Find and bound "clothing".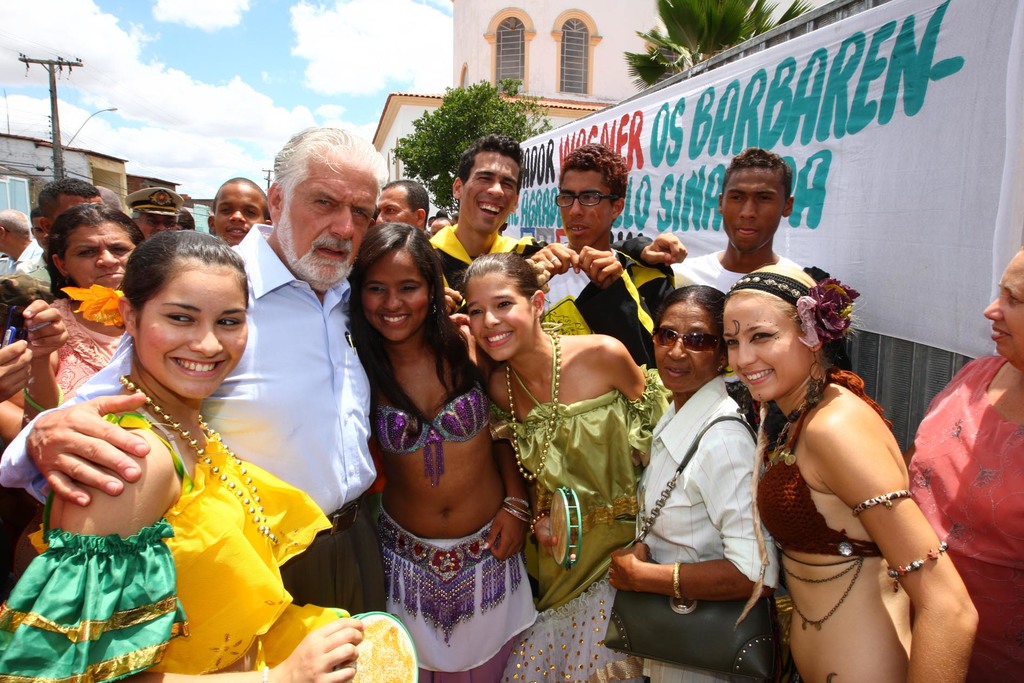
Bound: <bbox>36, 284, 120, 395</bbox>.
